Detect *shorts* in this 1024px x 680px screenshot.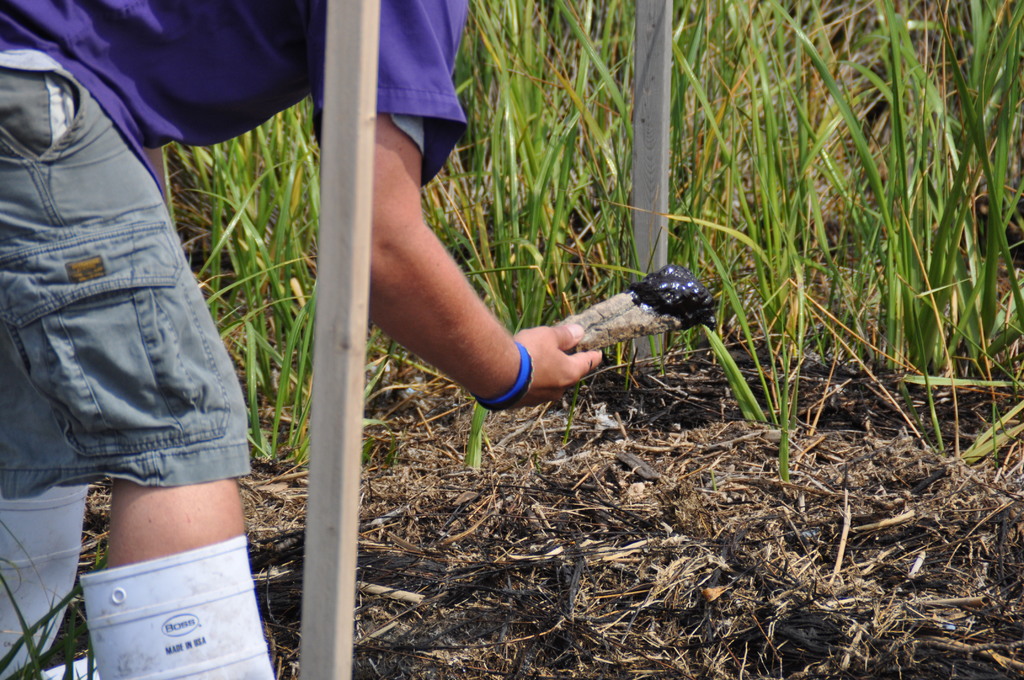
Detection: Rect(0, 60, 257, 499).
